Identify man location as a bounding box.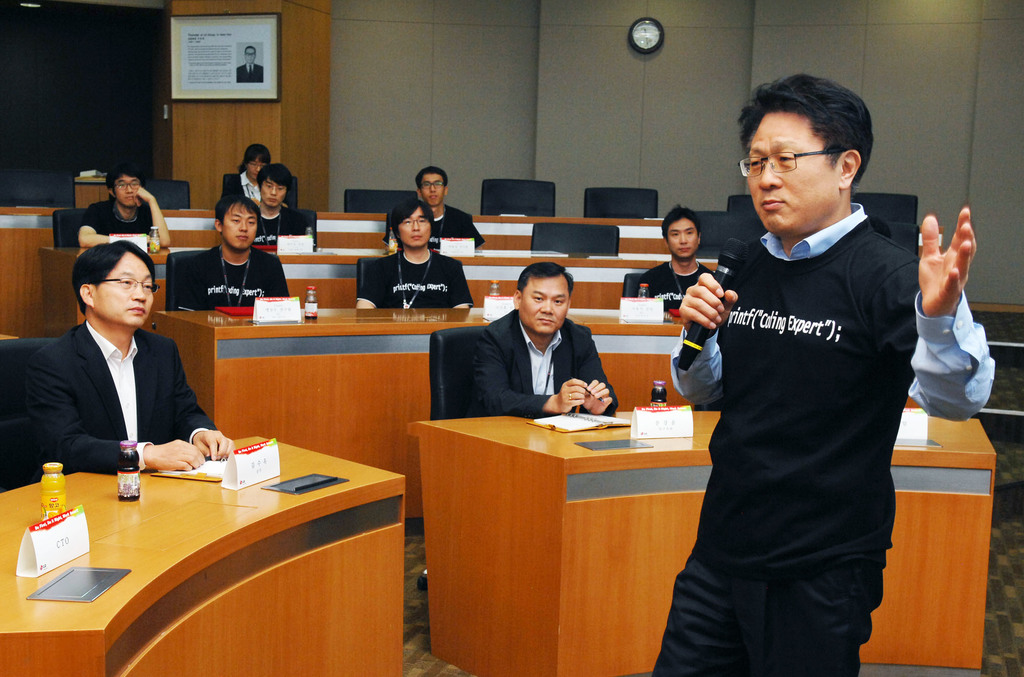
[176,195,290,307].
